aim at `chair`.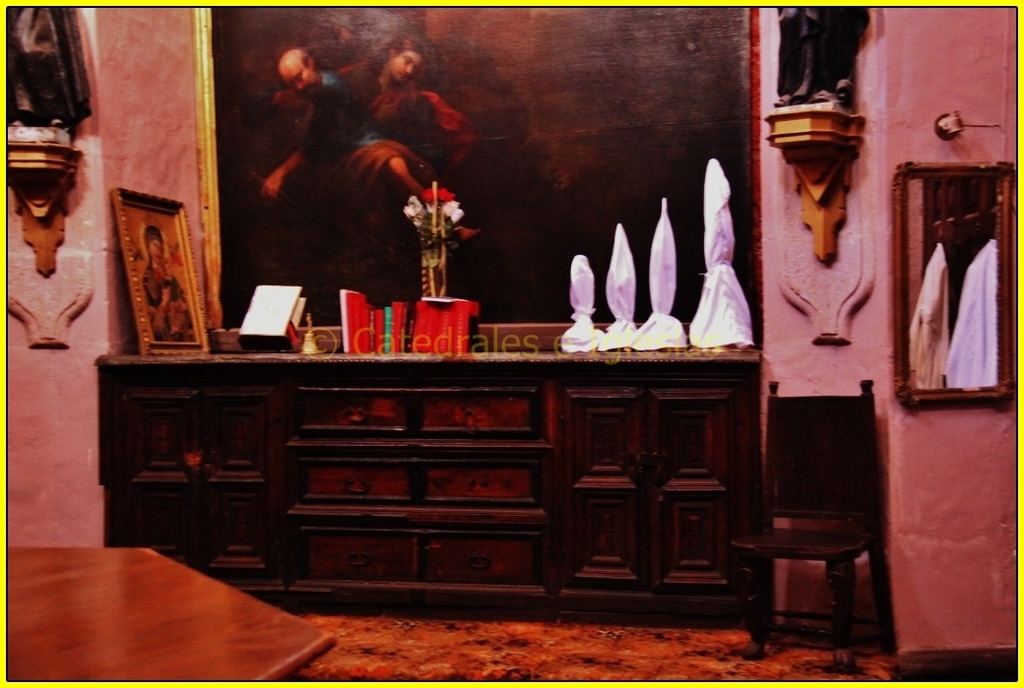
Aimed at x1=730, y1=375, x2=889, y2=667.
